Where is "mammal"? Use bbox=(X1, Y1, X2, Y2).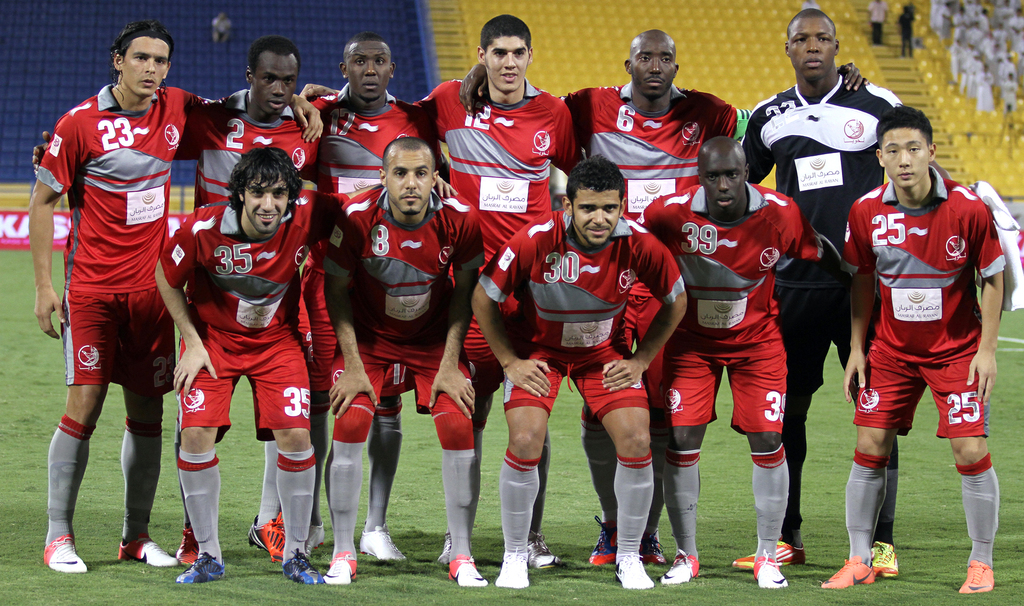
bbox=(299, 13, 585, 580).
